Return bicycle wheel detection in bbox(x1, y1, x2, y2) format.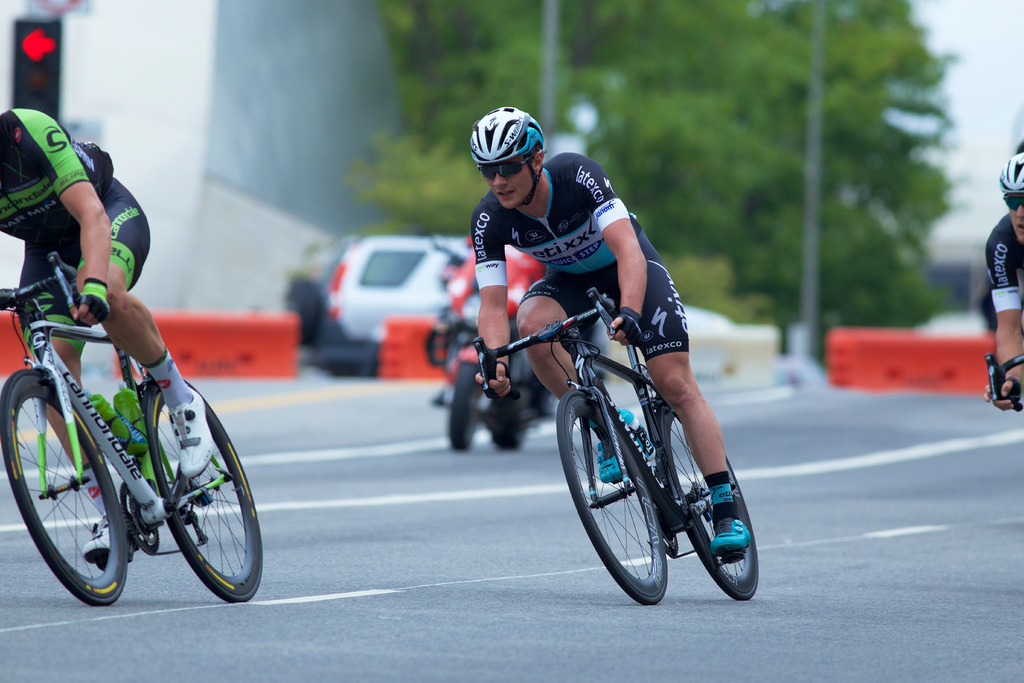
bbox(560, 393, 662, 603).
